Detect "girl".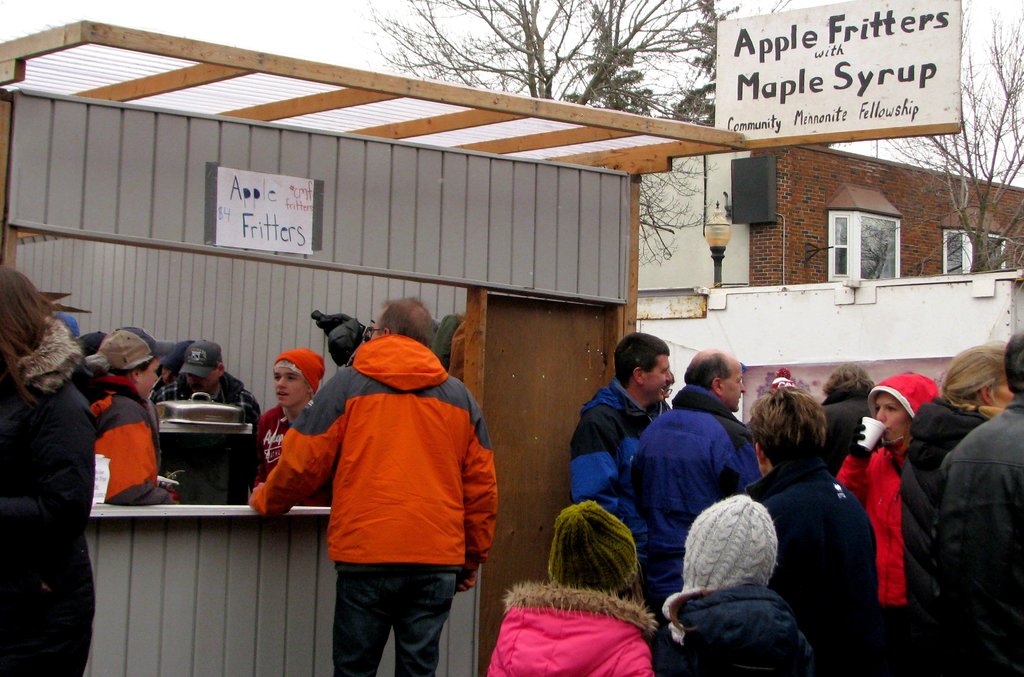
Detected at locate(833, 374, 943, 676).
